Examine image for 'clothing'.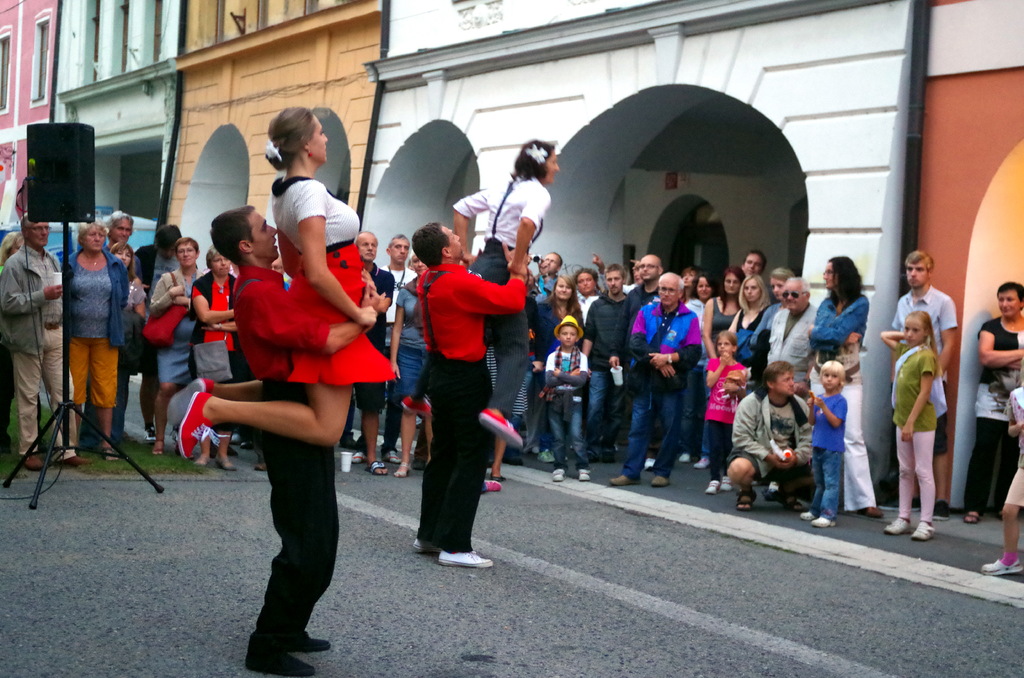
Examination result: <region>263, 170, 404, 386</region>.
